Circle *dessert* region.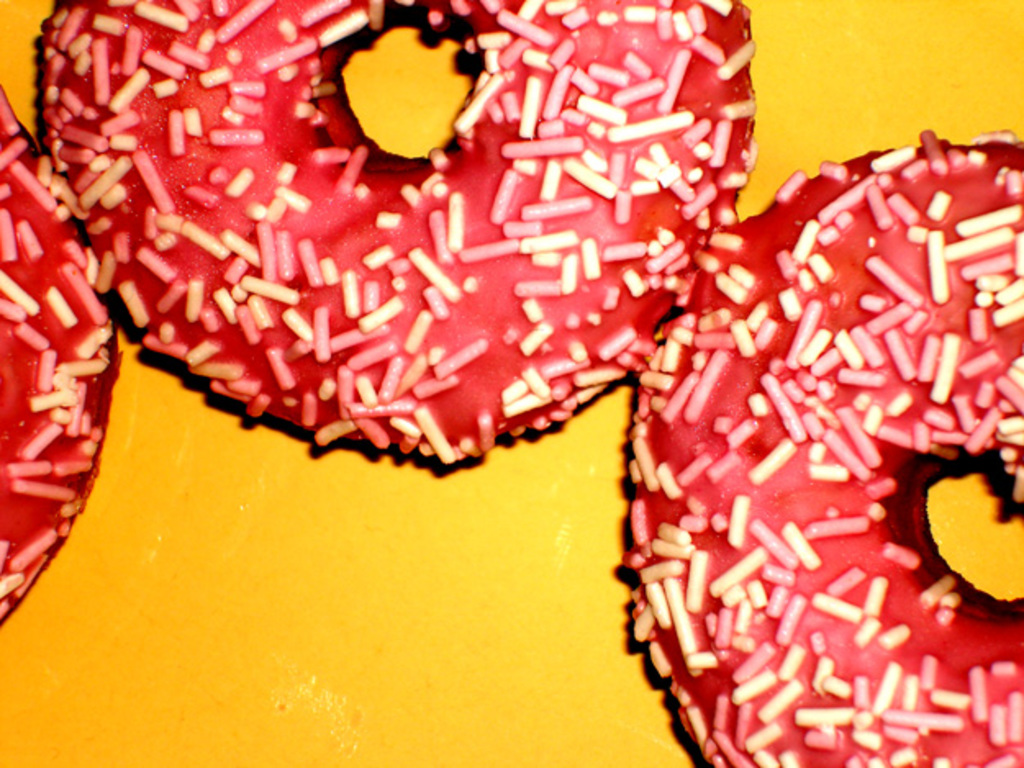
Region: 0:82:123:622.
